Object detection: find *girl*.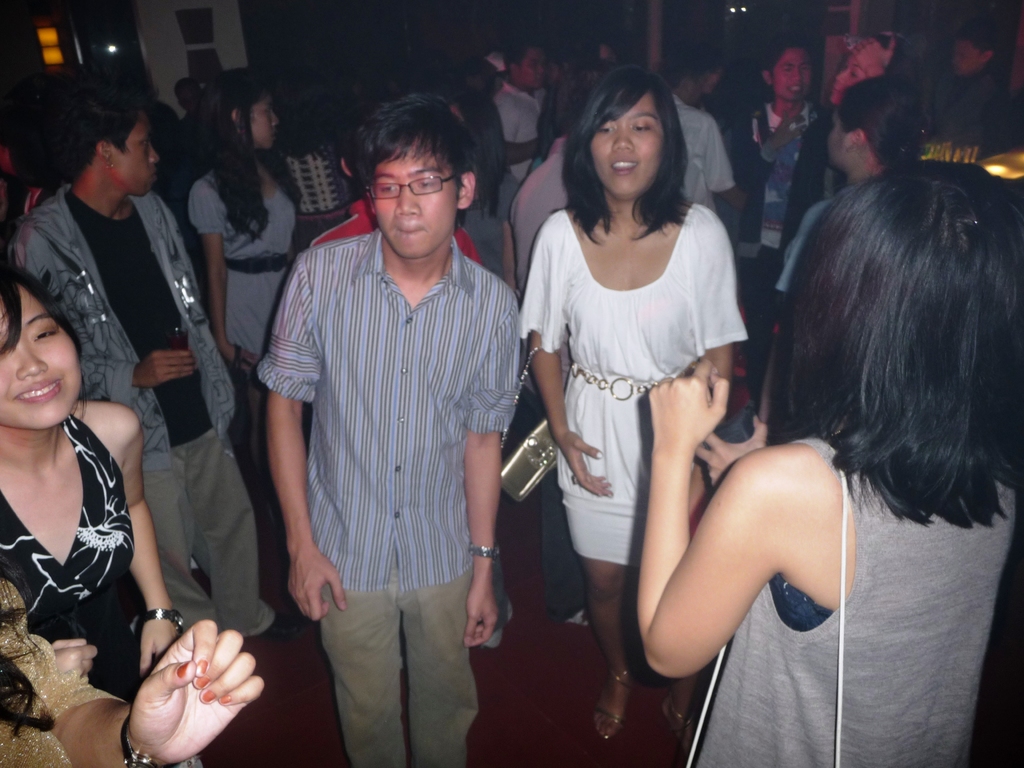
(x1=0, y1=253, x2=275, y2=767).
